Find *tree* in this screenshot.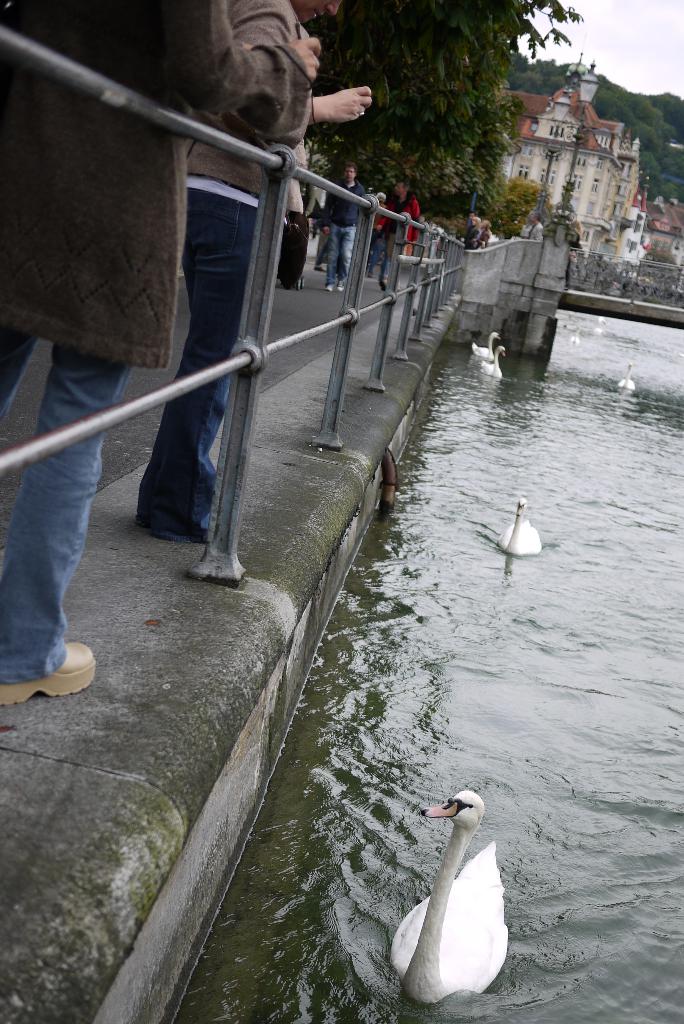
The bounding box for *tree* is 497, 172, 551, 245.
